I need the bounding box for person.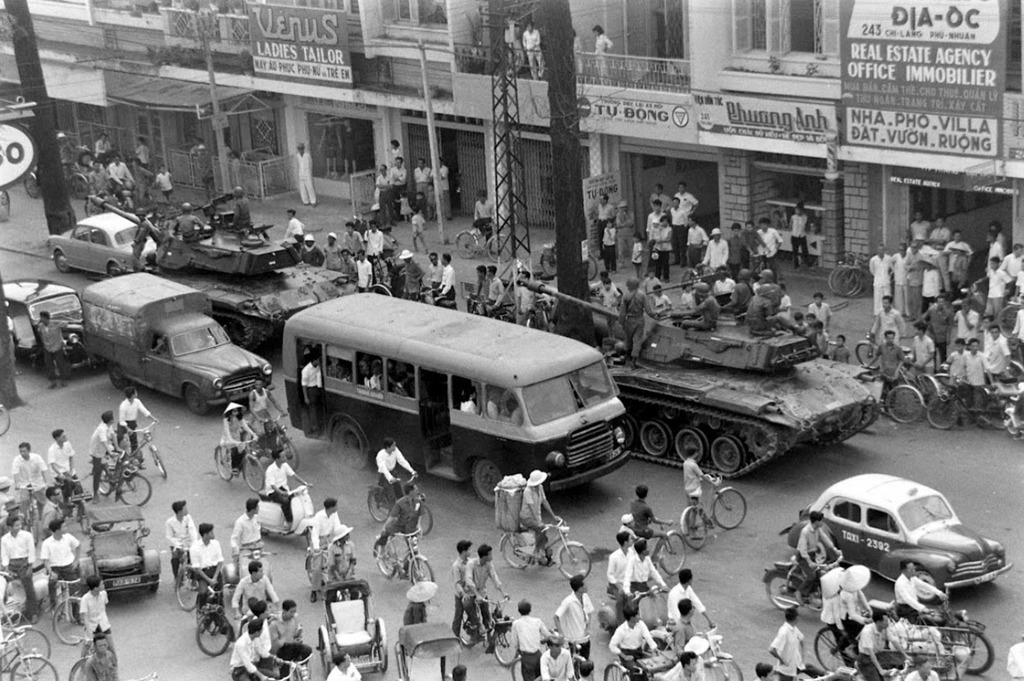
Here it is: (593, 23, 617, 88).
